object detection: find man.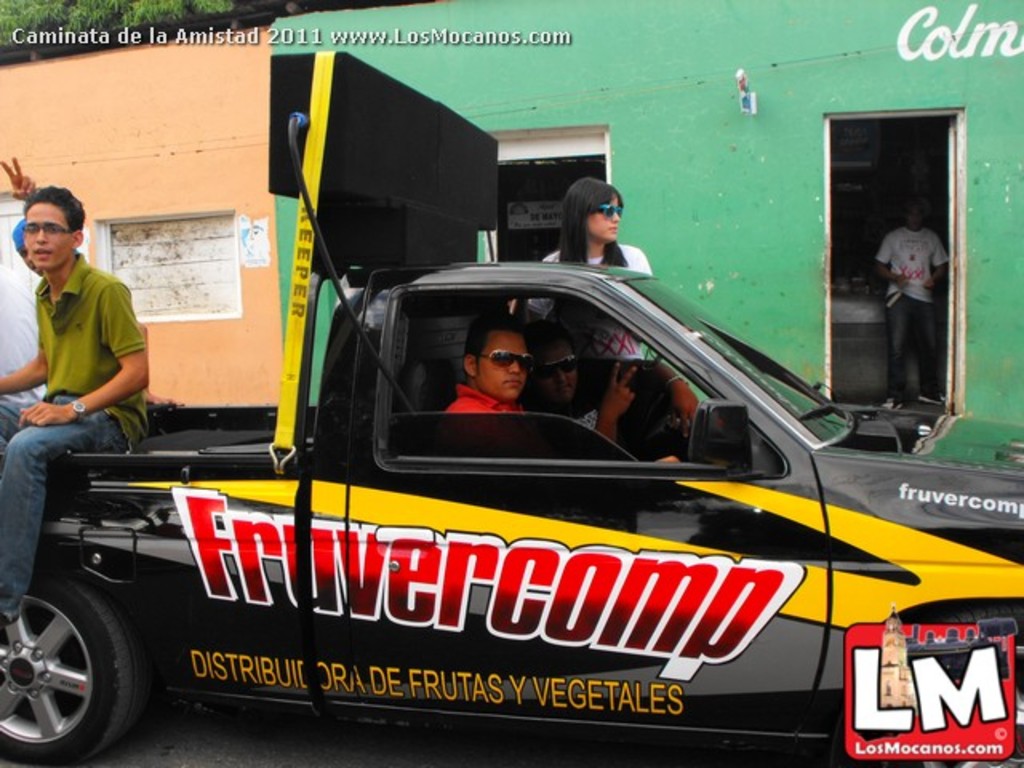
left=877, top=189, right=947, bottom=411.
